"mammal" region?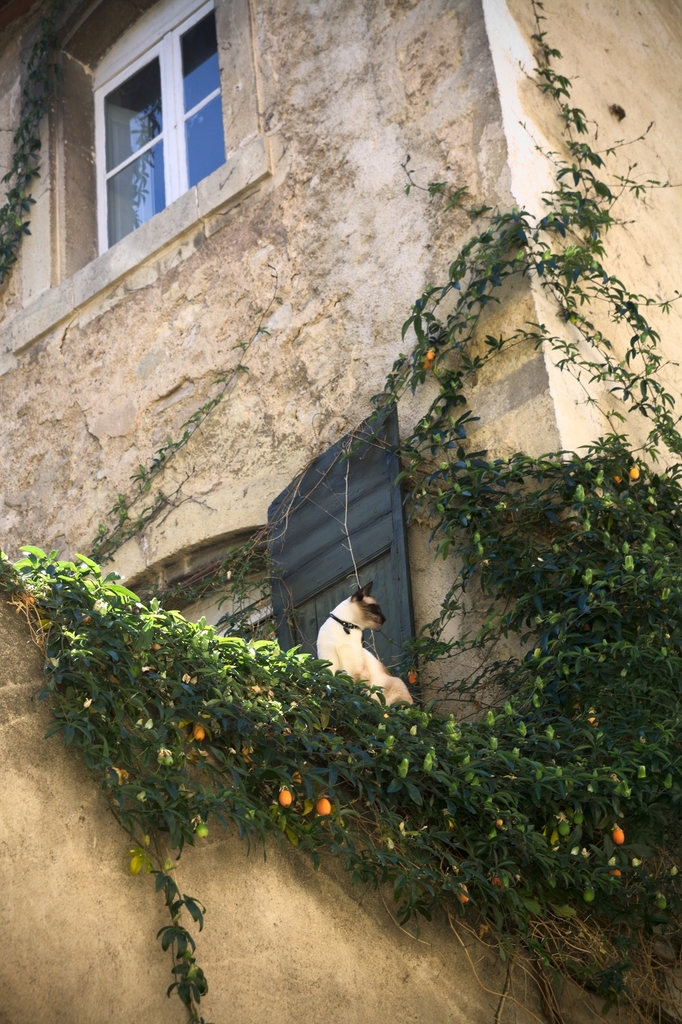
309, 581, 410, 716
